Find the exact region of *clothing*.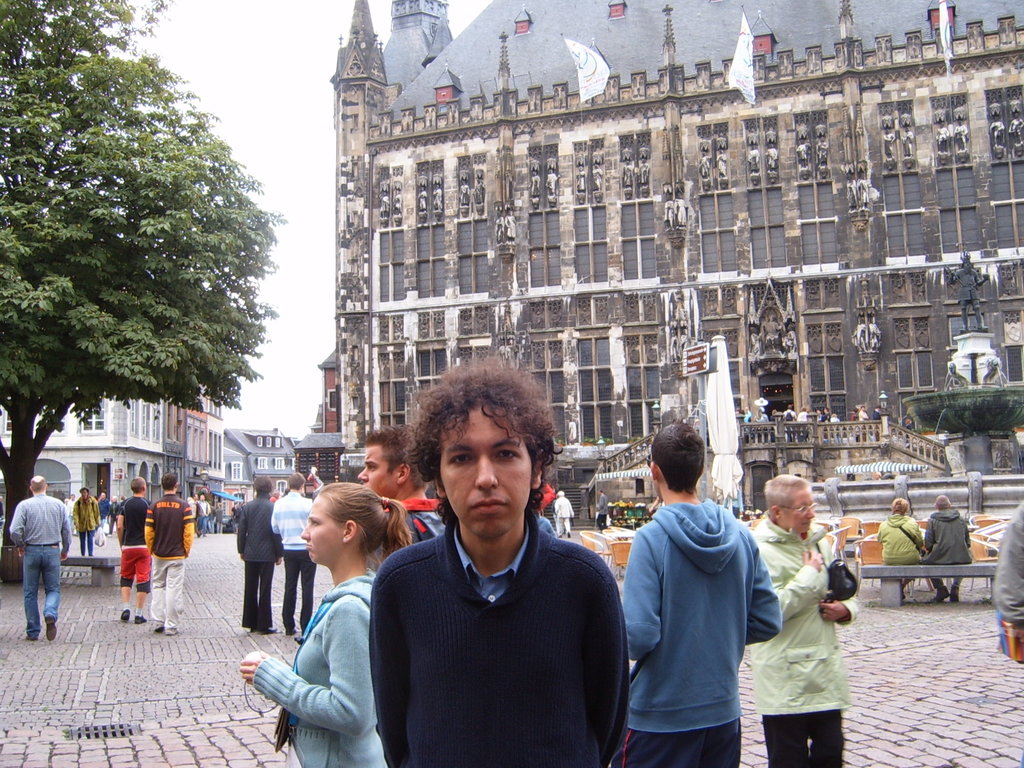
Exact region: bbox=[923, 506, 972, 591].
